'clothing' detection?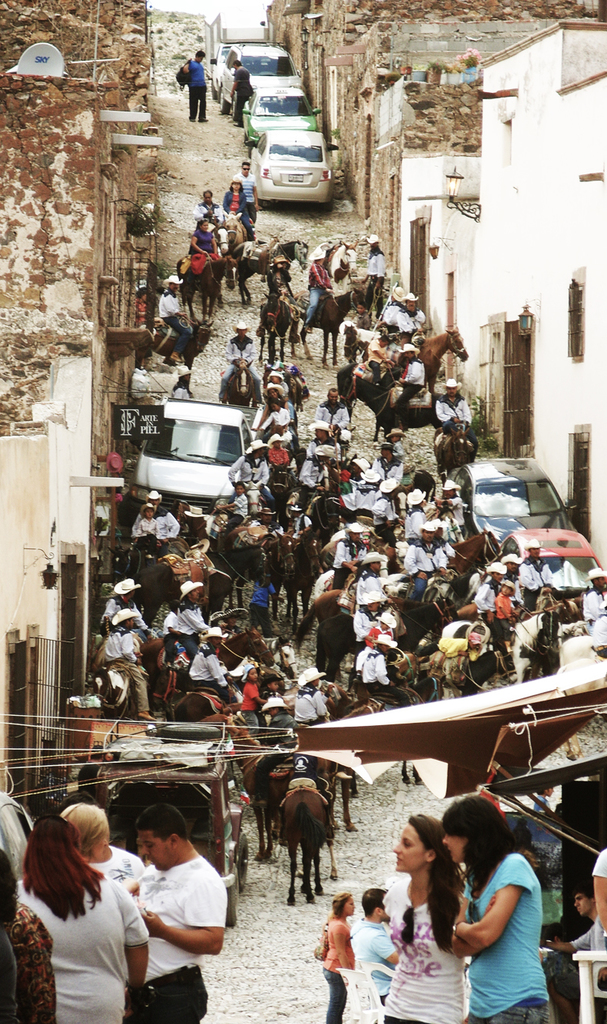
l=191, t=644, r=229, b=704
